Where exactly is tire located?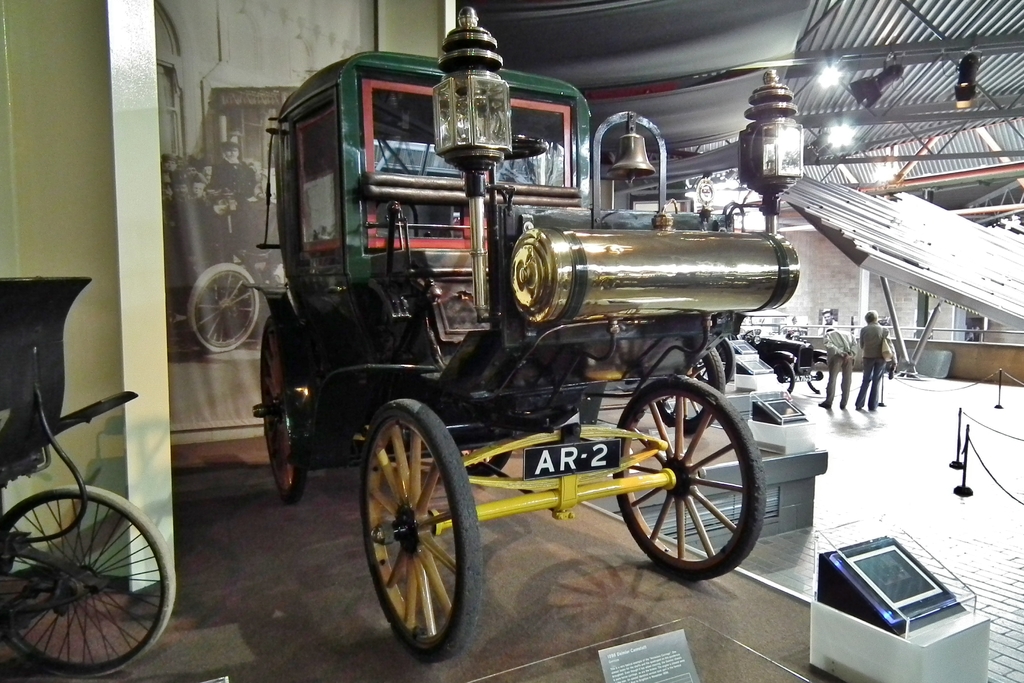
Its bounding box is box=[612, 374, 764, 580].
